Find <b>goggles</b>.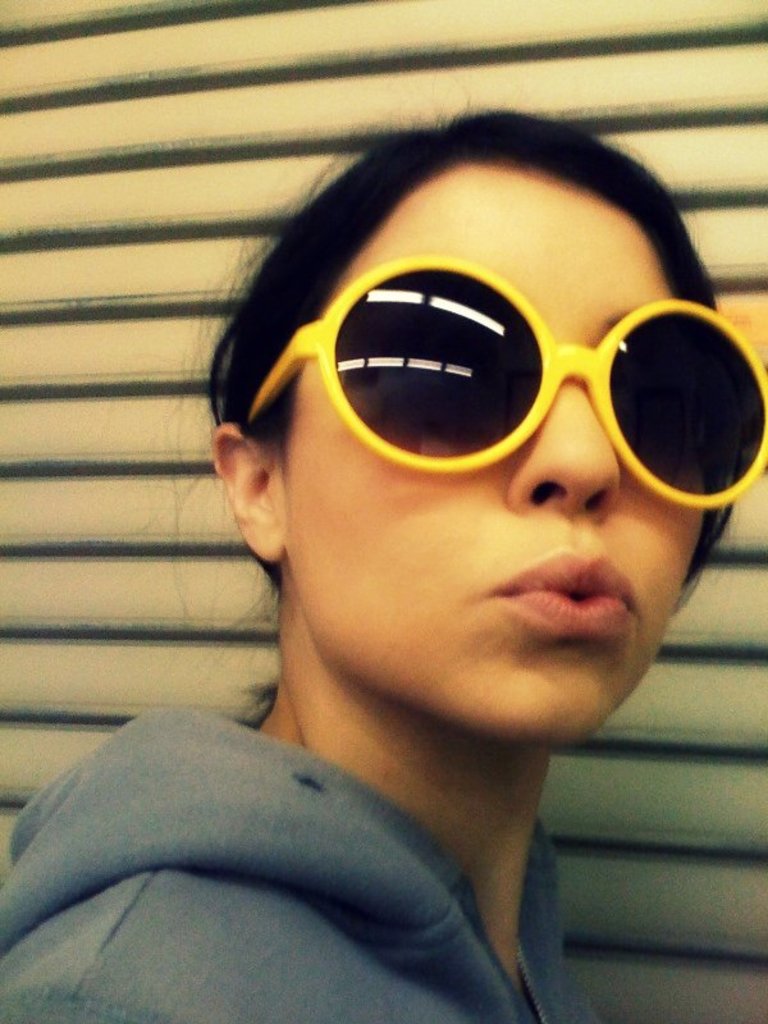
<region>237, 262, 767, 511</region>.
